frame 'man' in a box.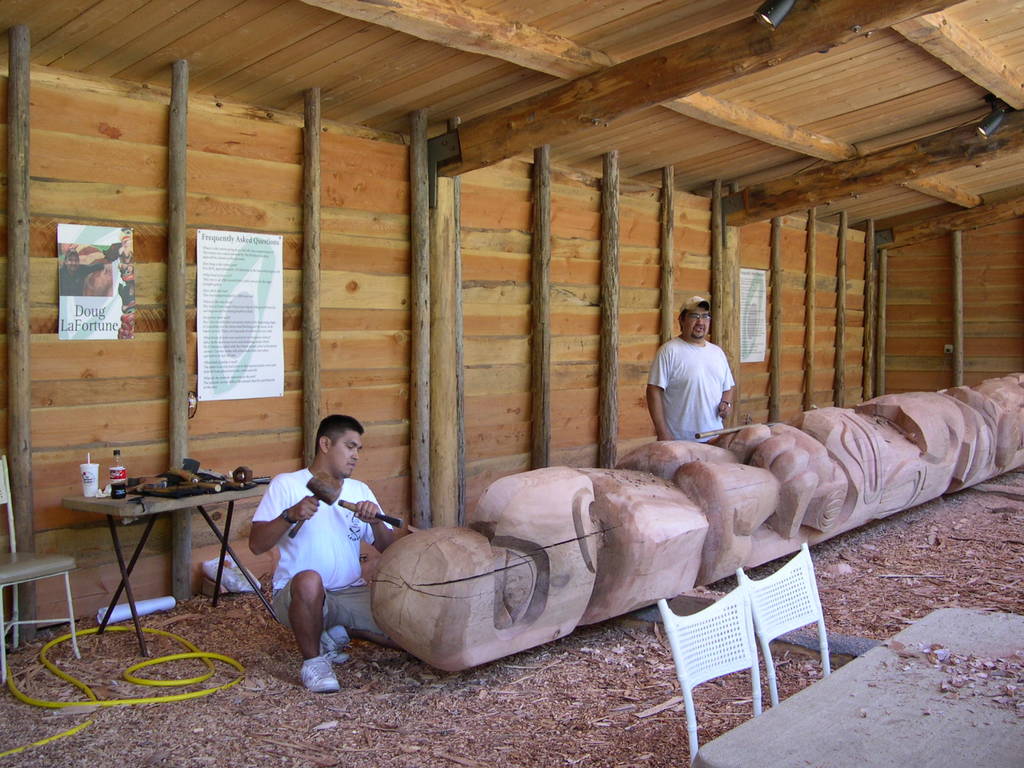
(left=642, top=301, right=737, bottom=461).
